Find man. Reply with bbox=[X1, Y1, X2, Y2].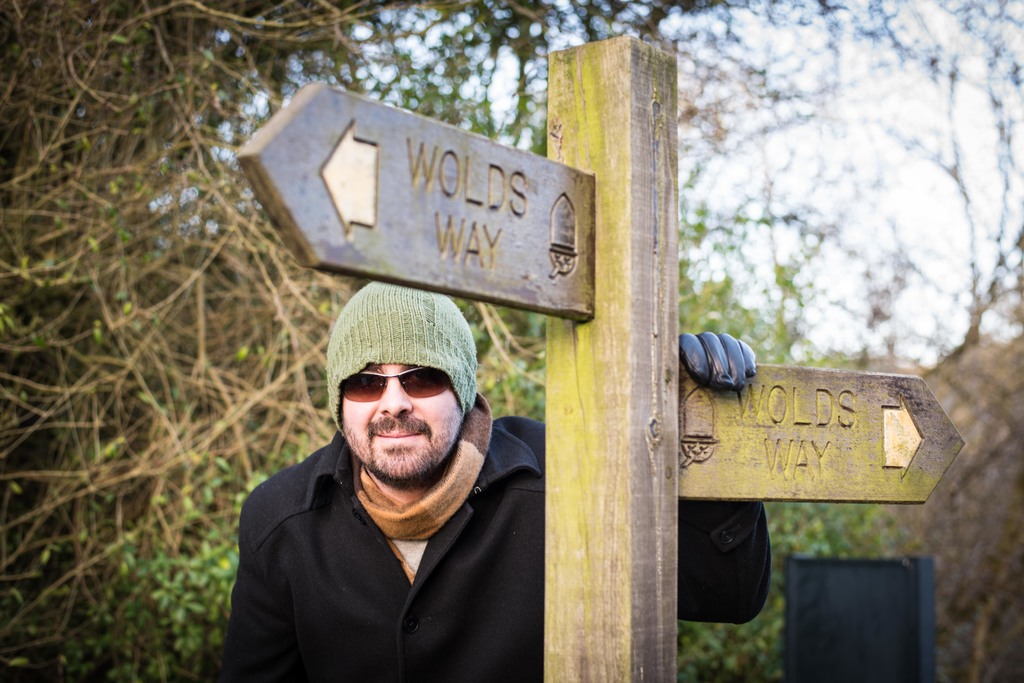
bbox=[236, 270, 761, 682].
